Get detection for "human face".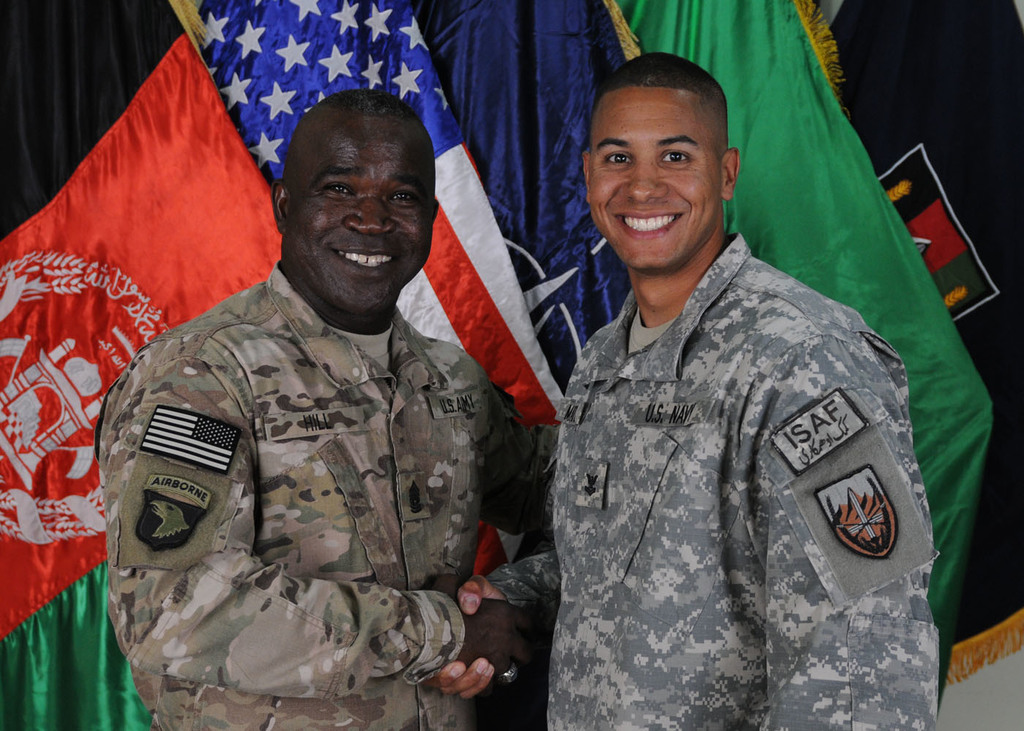
Detection: bbox=(285, 114, 434, 318).
